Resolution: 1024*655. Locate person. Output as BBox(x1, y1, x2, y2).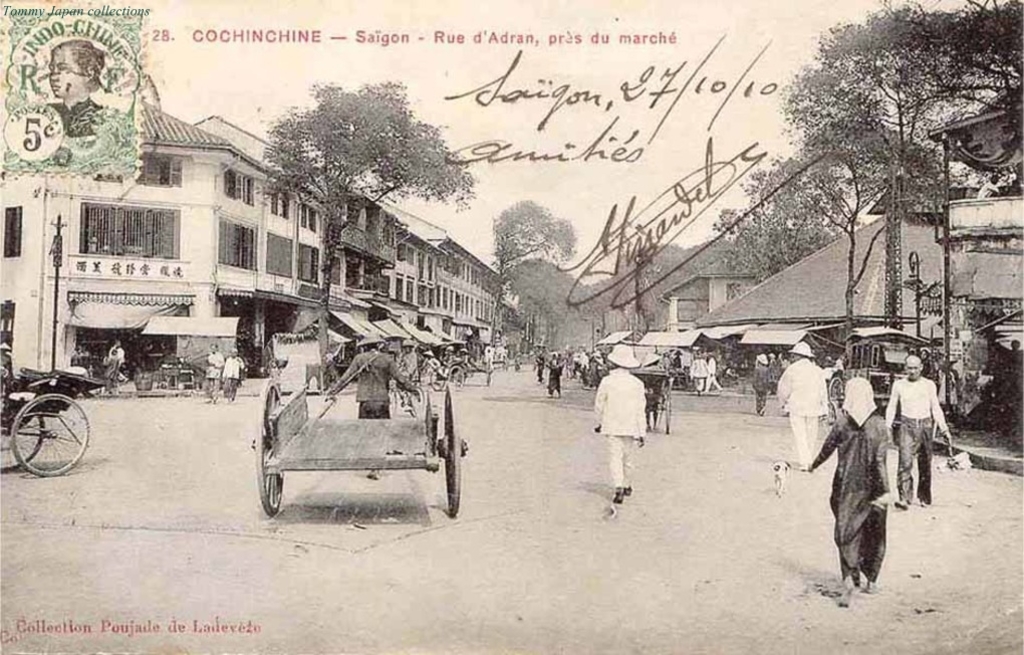
BBox(702, 353, 724, 397).
